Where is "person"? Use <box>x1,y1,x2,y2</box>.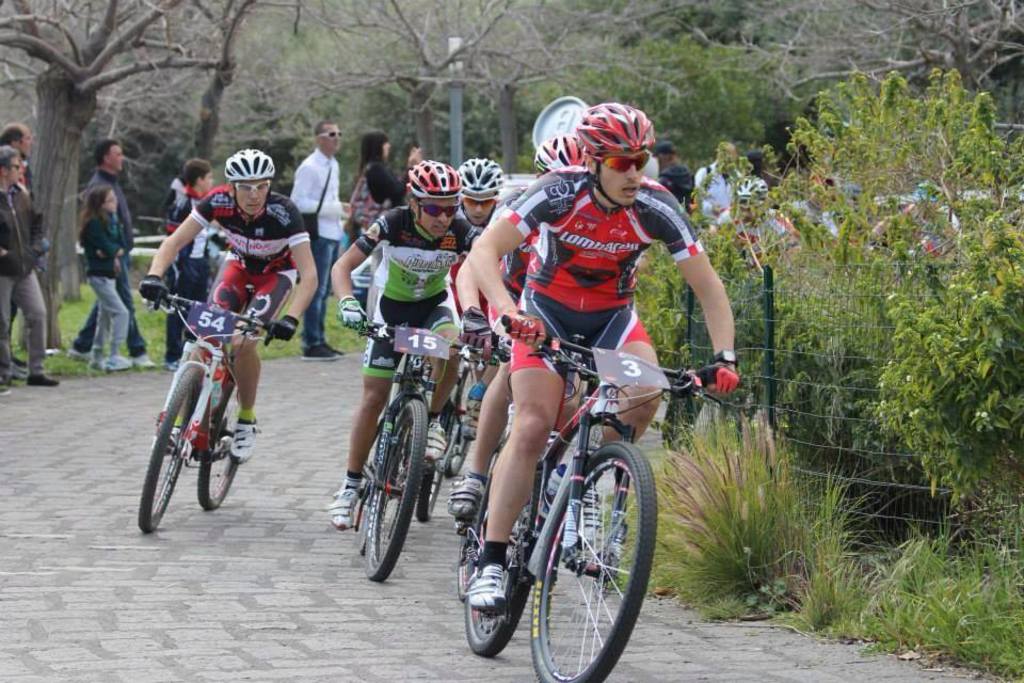
<box>452,137,602,522</box>.
